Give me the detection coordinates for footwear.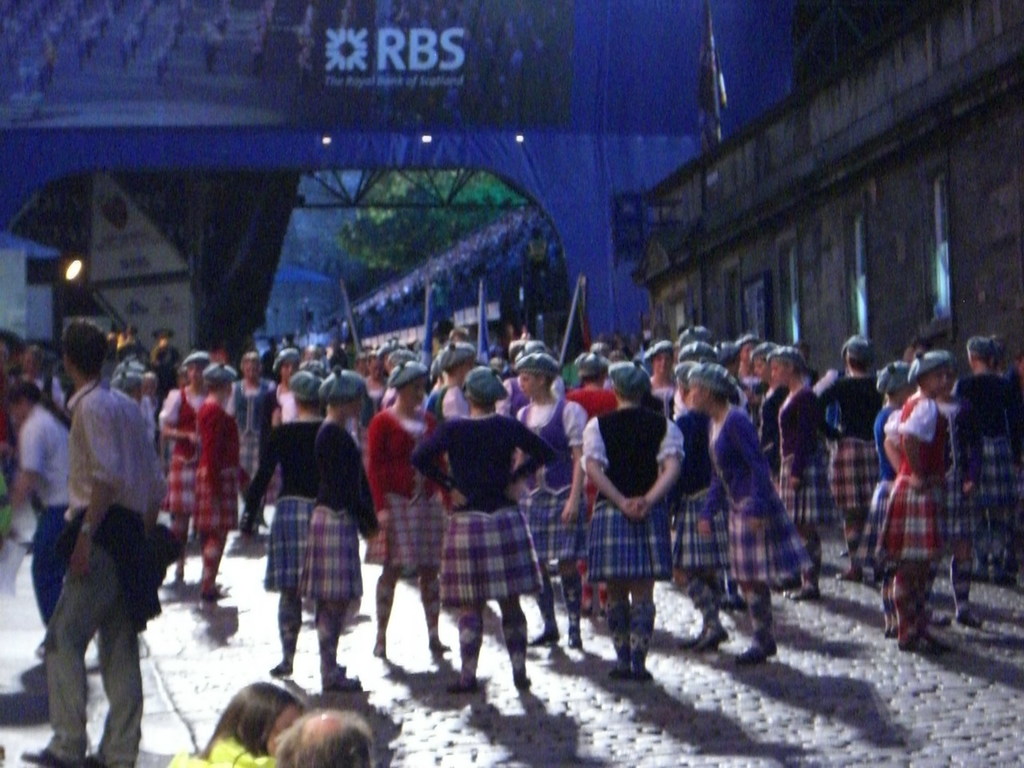
[x1=740, y1=639, x2=780, y2=667].
